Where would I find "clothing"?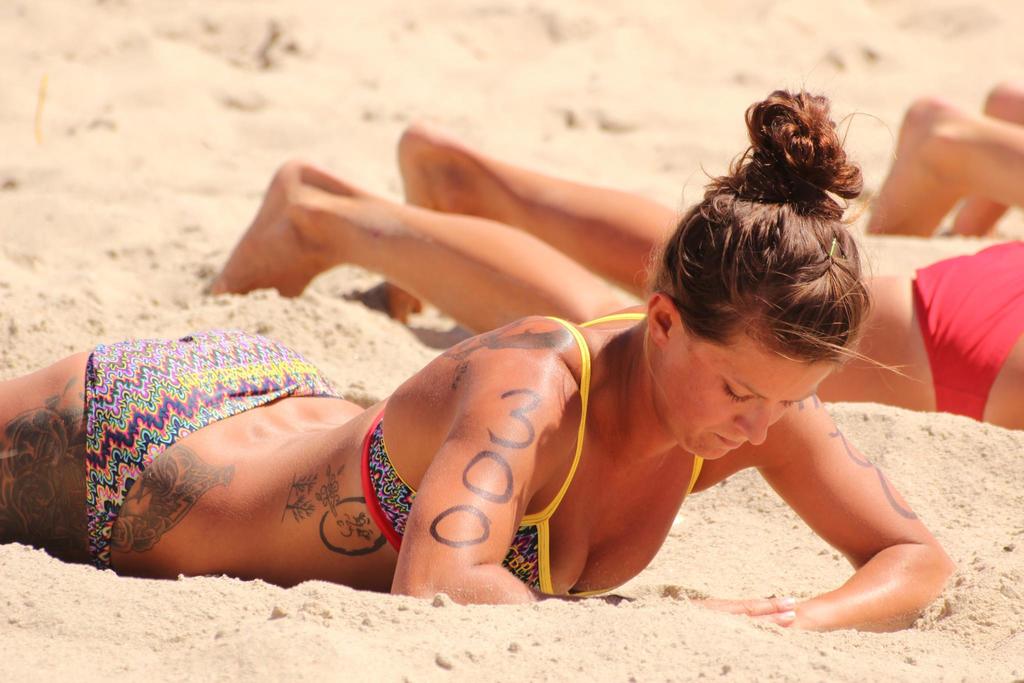
At 76, 323, 351, 573.
